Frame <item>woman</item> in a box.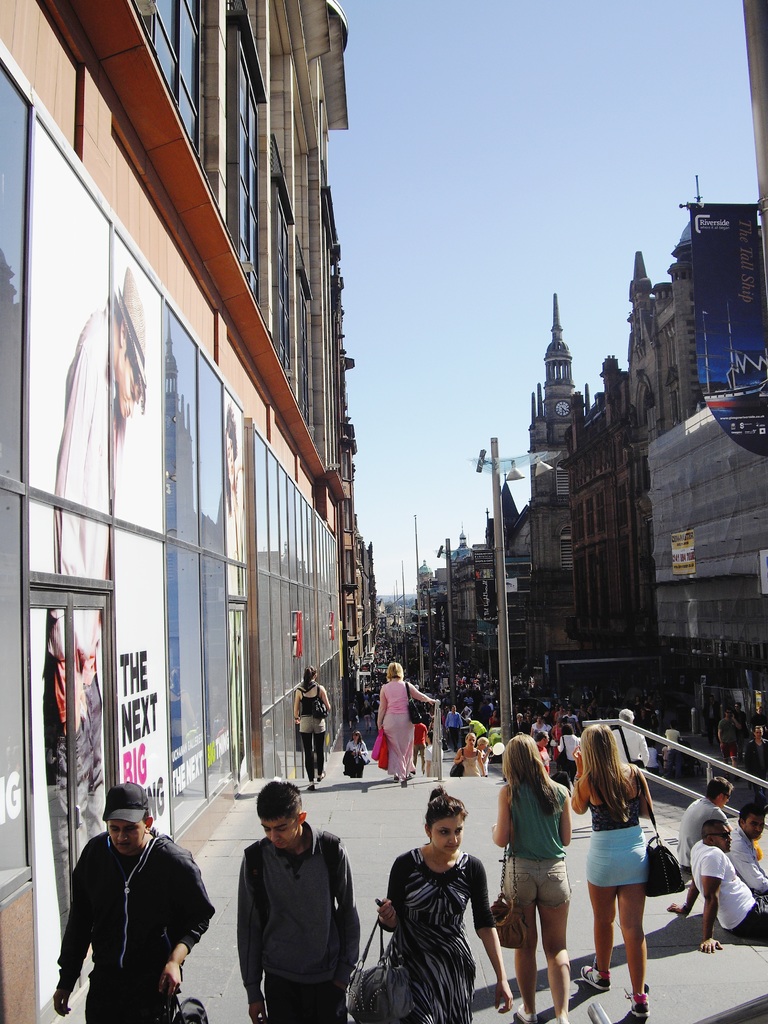
Rect(577, 723, 656, 1023).
